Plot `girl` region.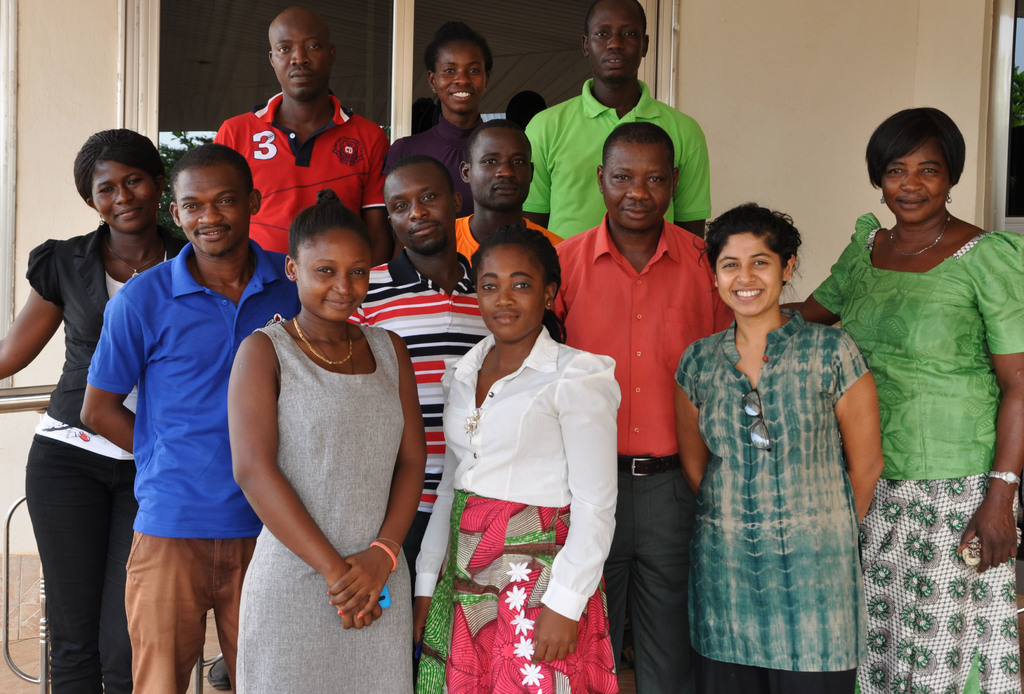
Plotted at select_region(412, 230, 622, 693).
